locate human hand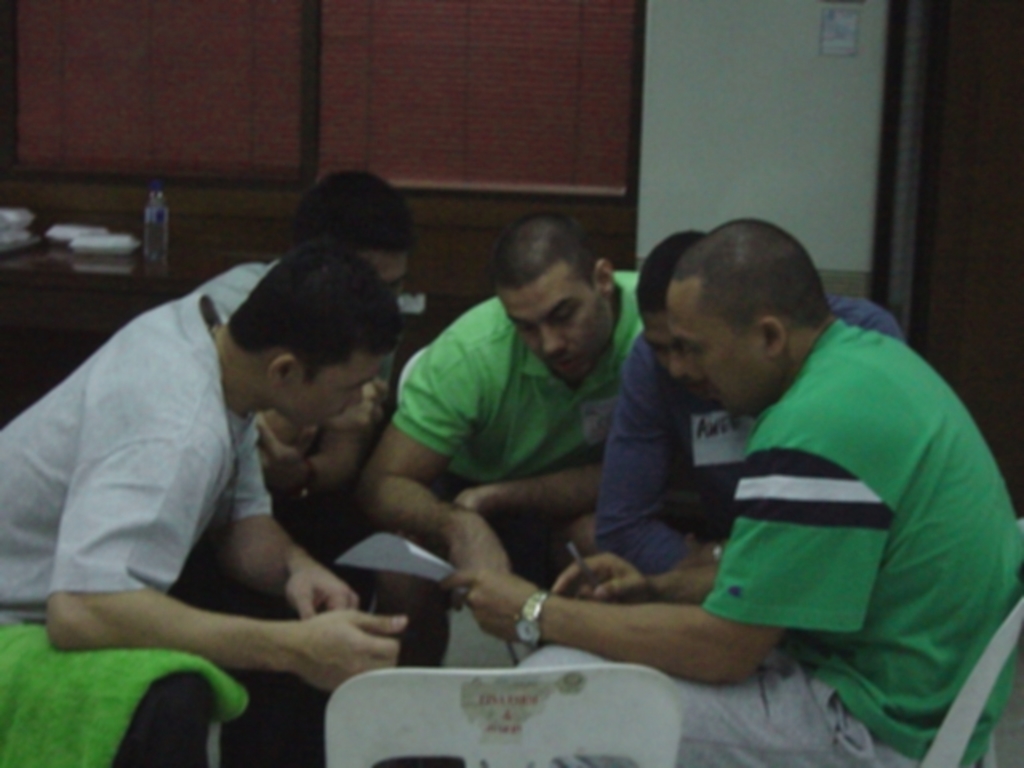
select_region(450, 525, 512, 571)
